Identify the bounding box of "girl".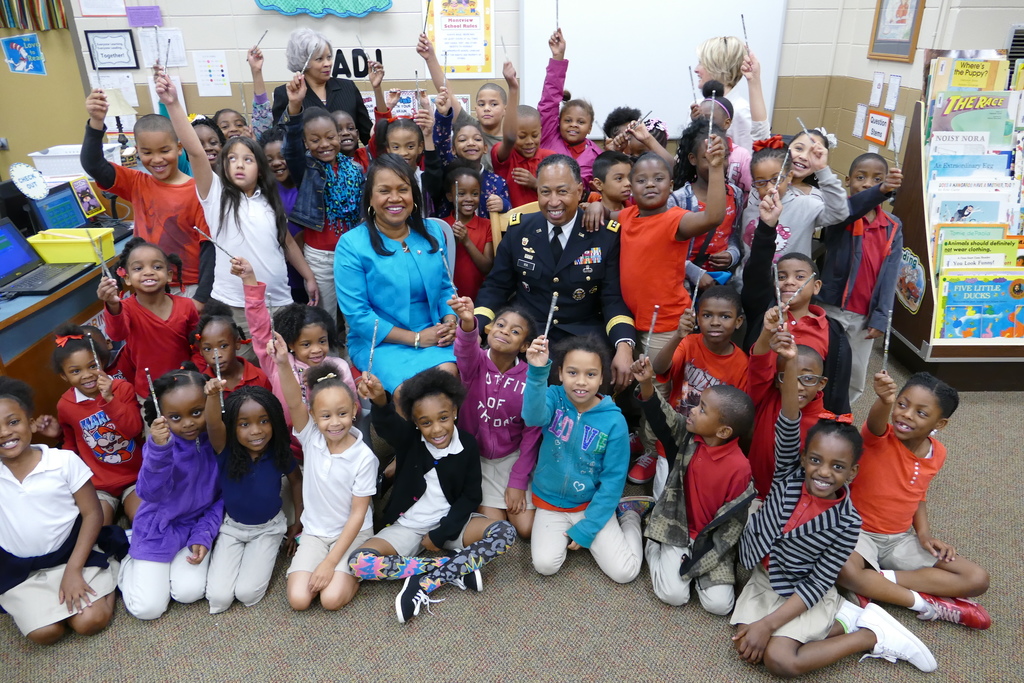
x1=540 y1=31 x2=598 y2=191.
